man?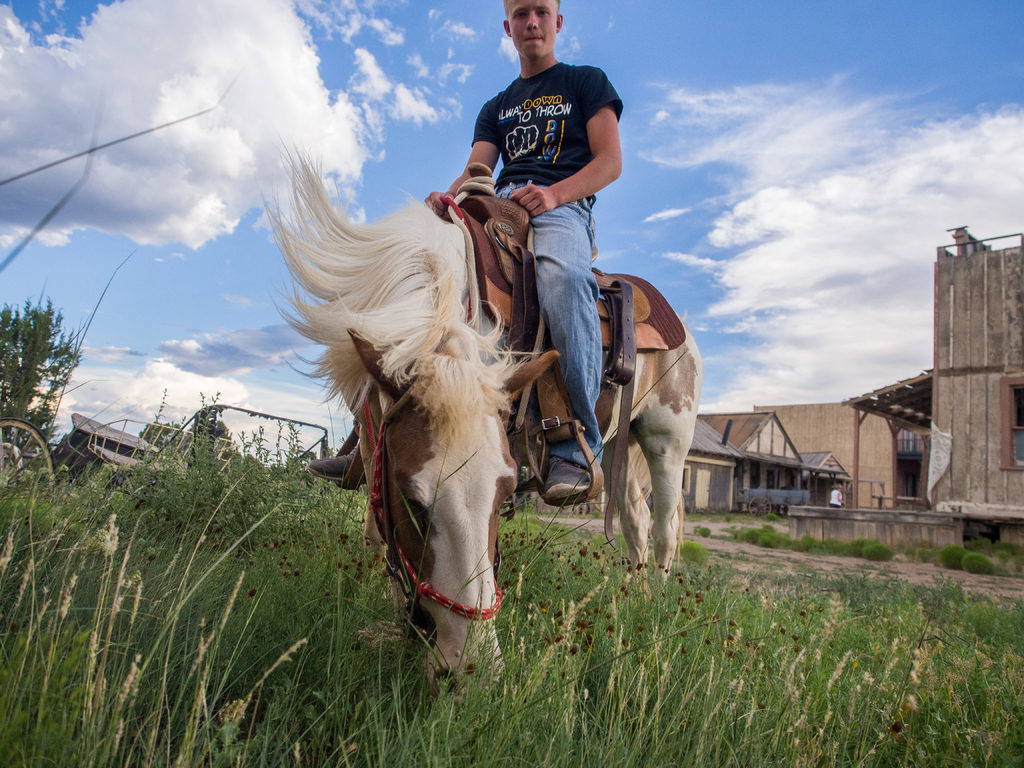
rect(307, 0, 625, 509)
